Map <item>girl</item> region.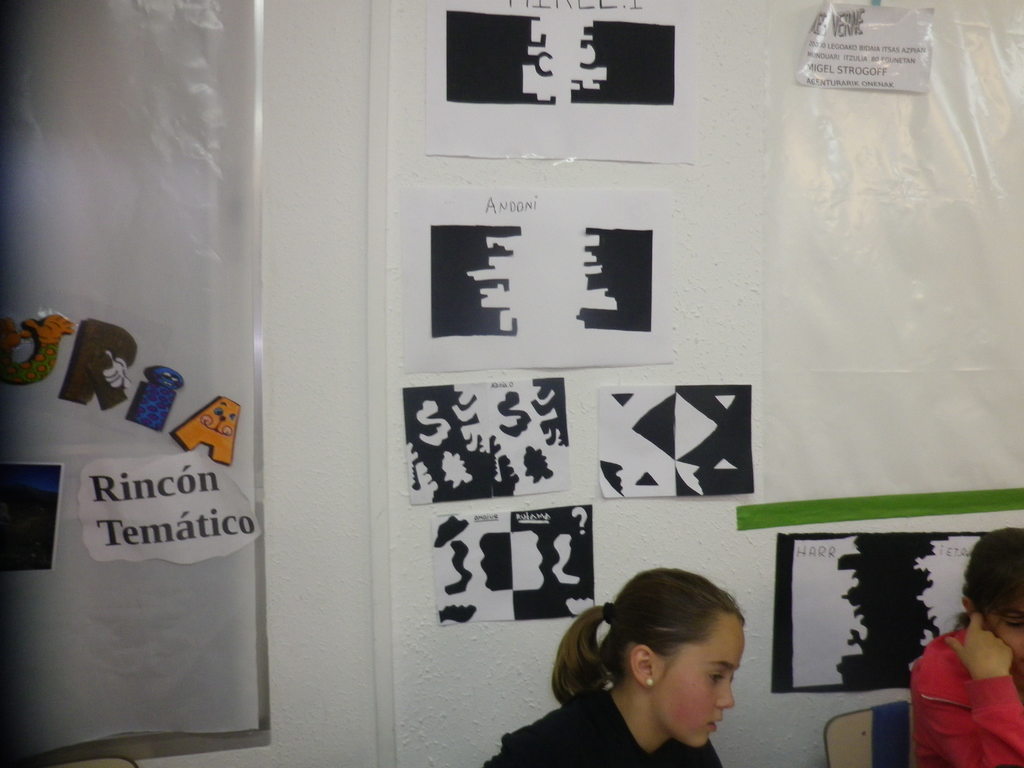
Mapped to [909, 527, 1023, 767].
